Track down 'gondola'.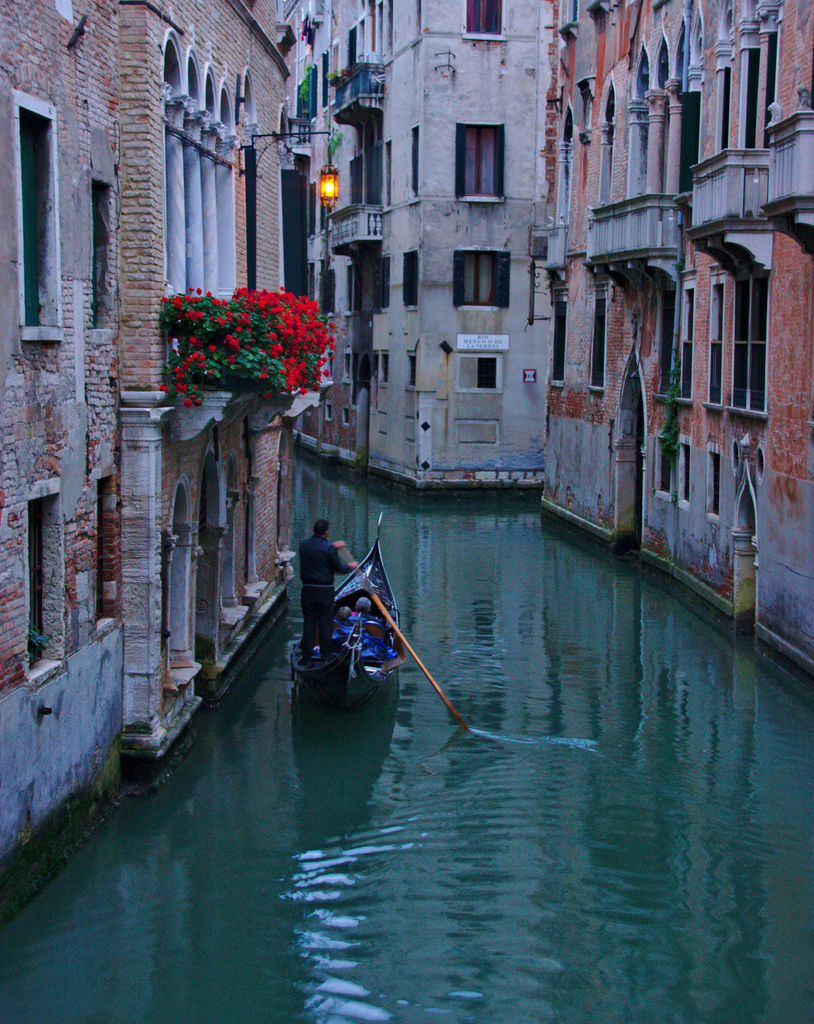
Tracked to [282,508,413,714].
